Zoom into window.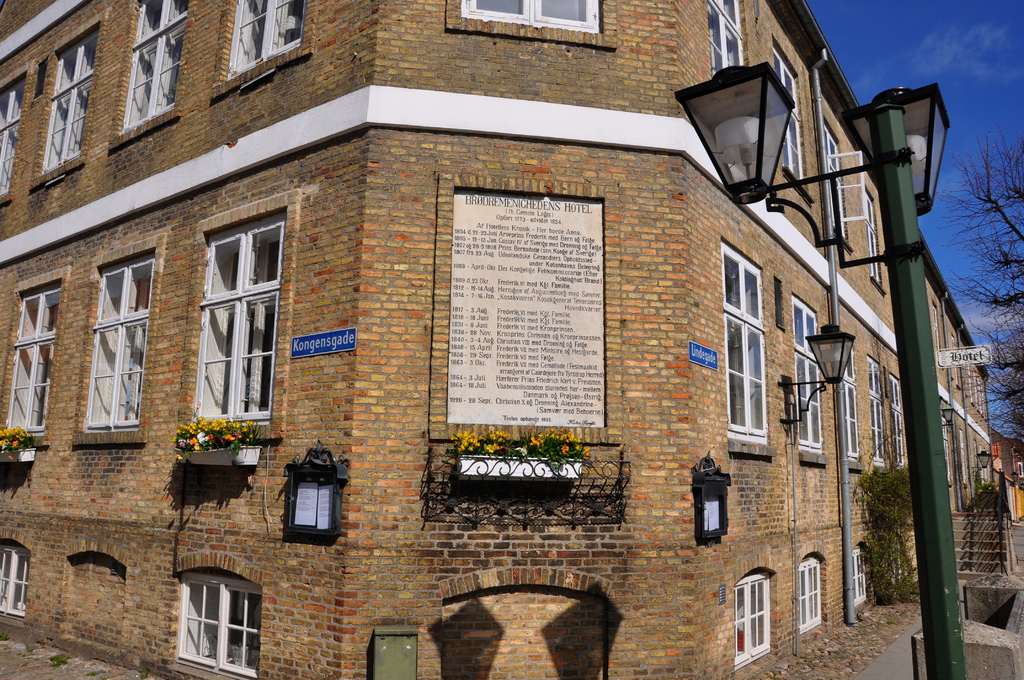
Zoom target: 890,374,906,466.
